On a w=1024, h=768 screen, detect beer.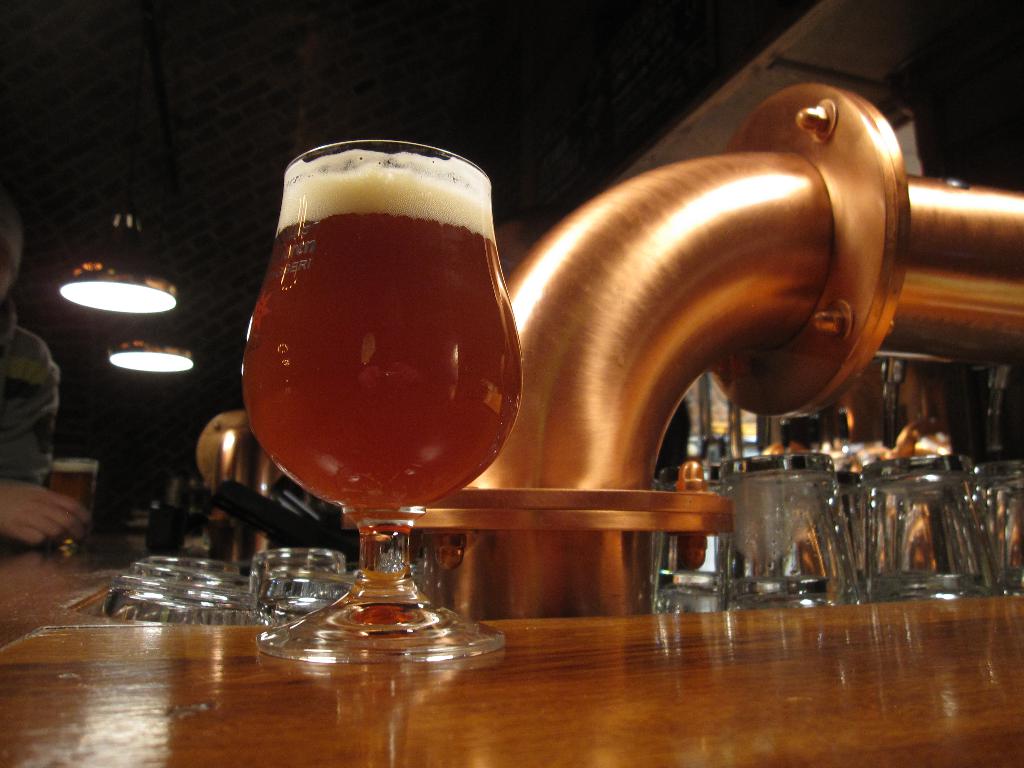
l=239, t=145, r=520, b=511.
